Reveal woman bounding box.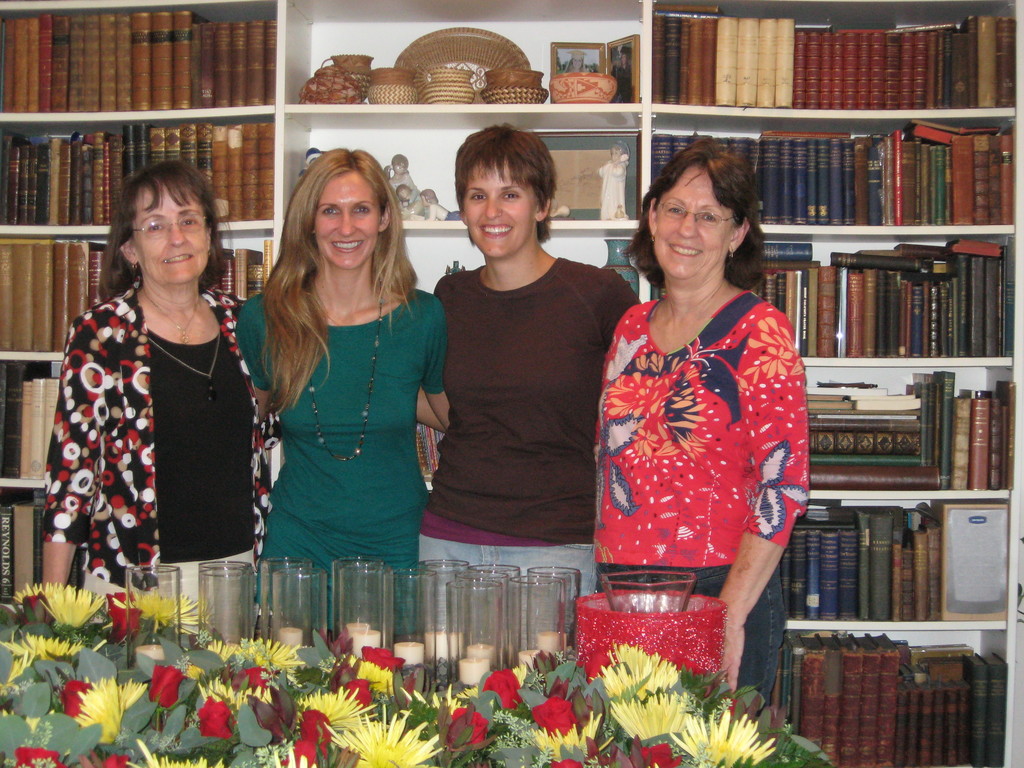
Revealed: [236, 142, 452, 637].
